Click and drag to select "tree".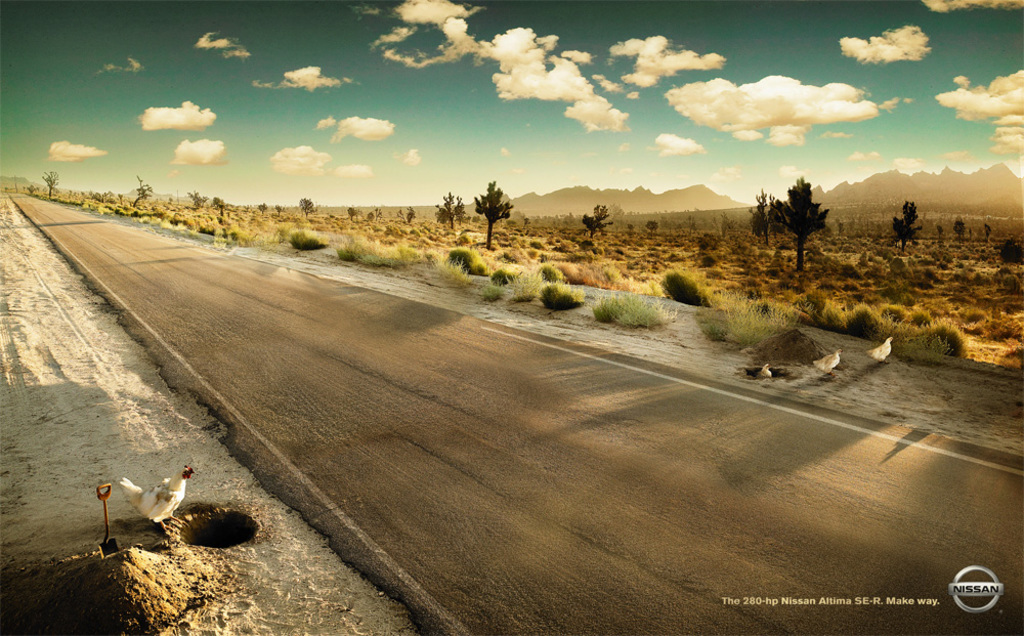
Selection: bbox=(133, 182, 150, 201).
